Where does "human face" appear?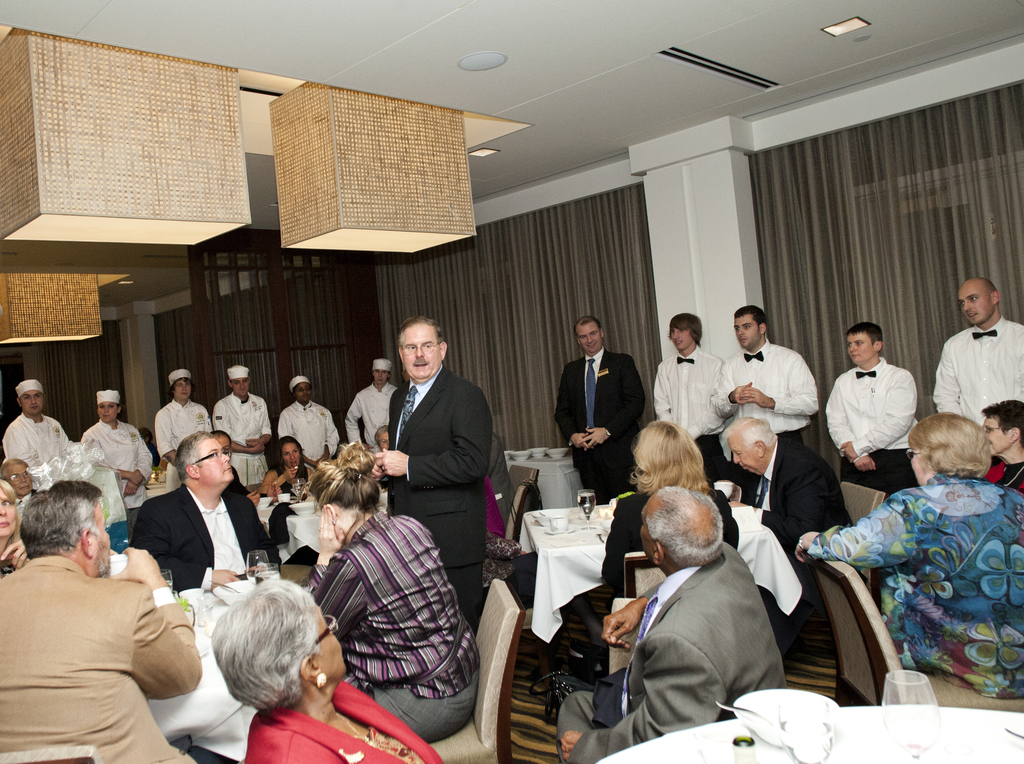
Appears at [x1=212, y1=434, x2=230, y2=455].
